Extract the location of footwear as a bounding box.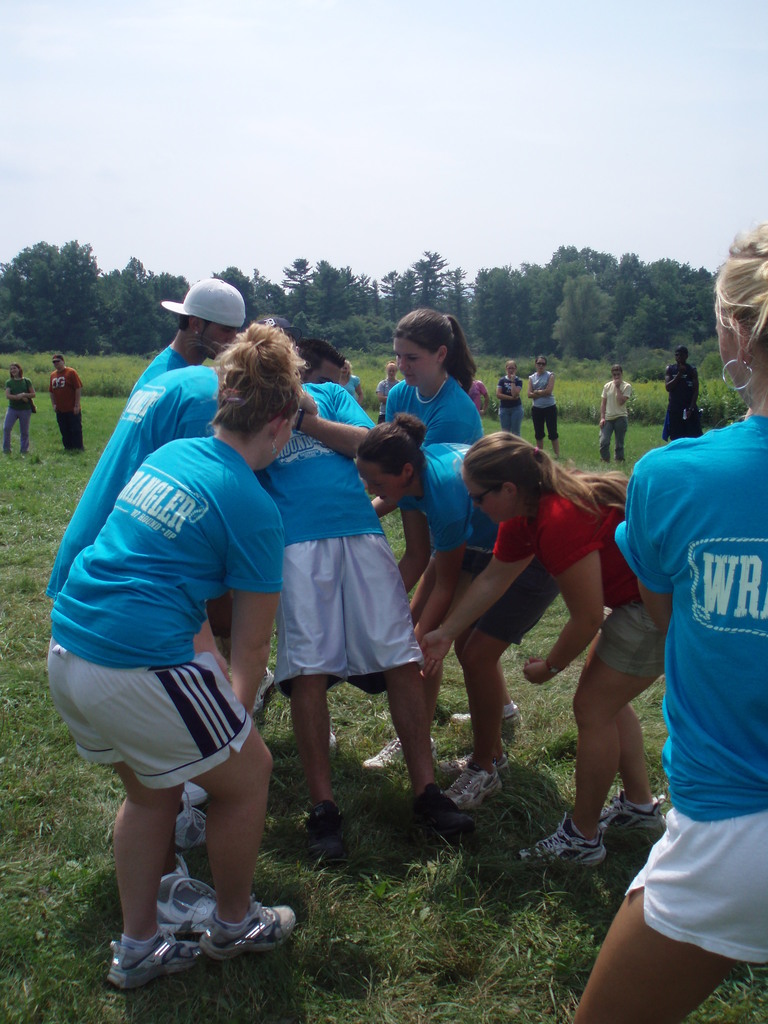
select_region(360, 736, 438, 771).
